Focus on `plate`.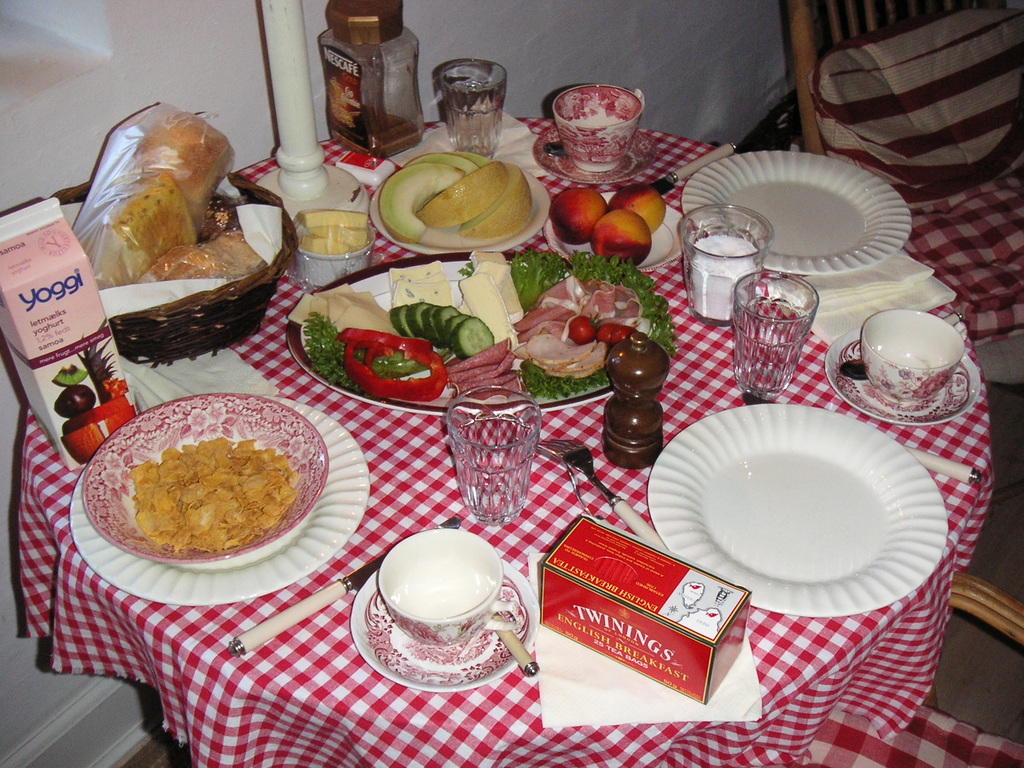
Focused at x1=351 y1=560 x2=541 y2=695.
